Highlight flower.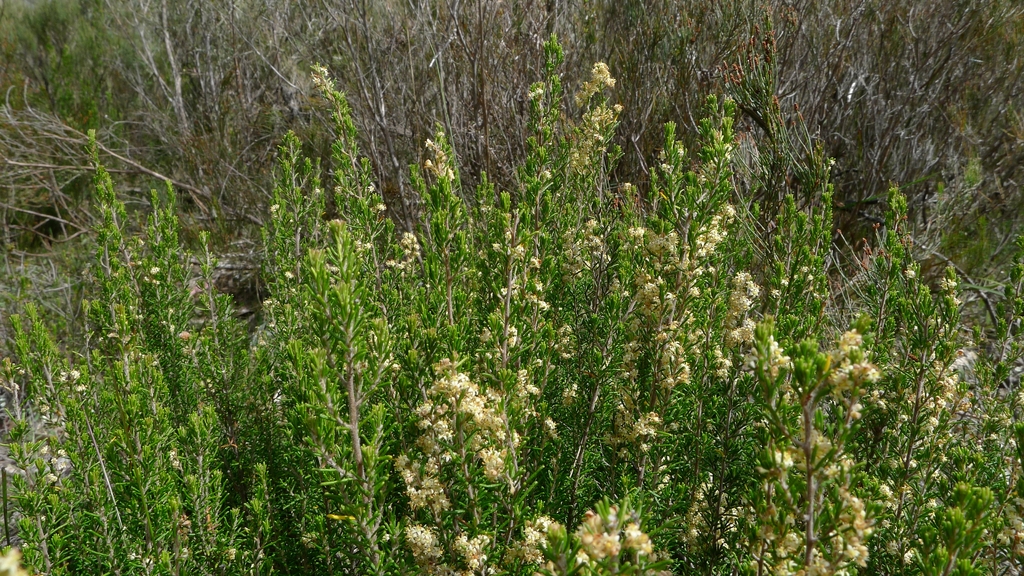
Highlighted region: bbox=(222, 546, 237, 562).
